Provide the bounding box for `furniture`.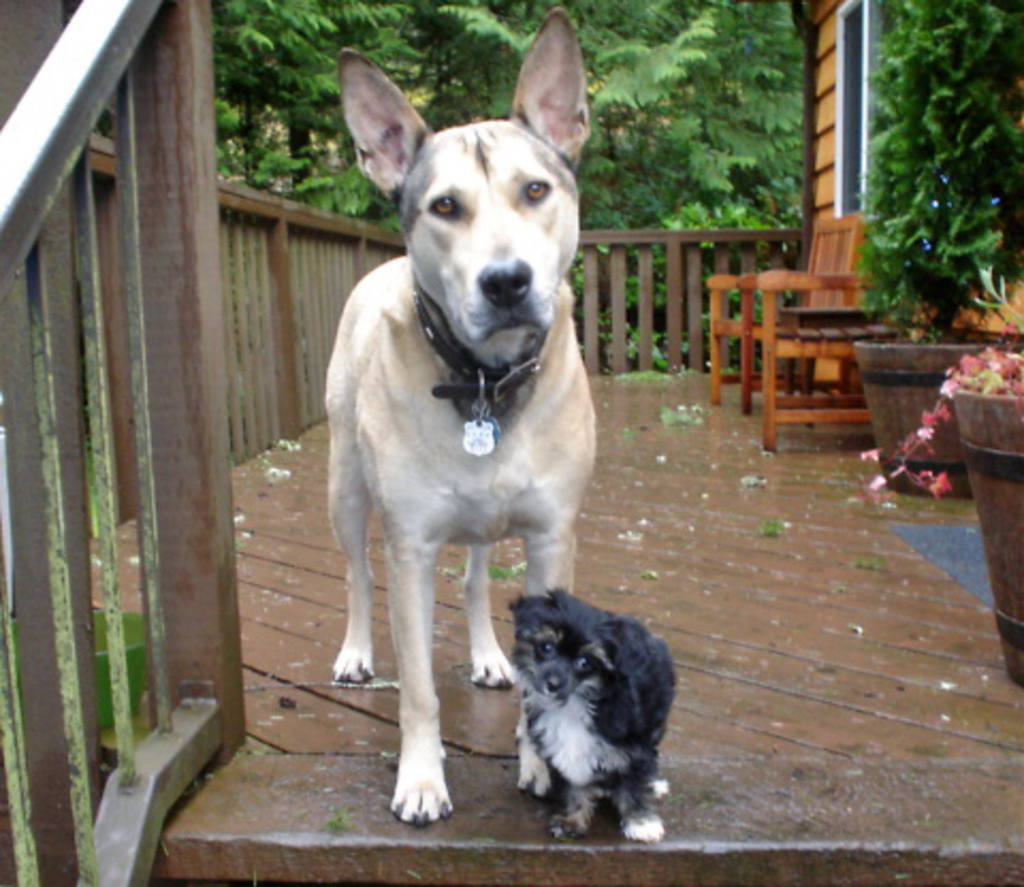
region(706, 220, 862, 409).
